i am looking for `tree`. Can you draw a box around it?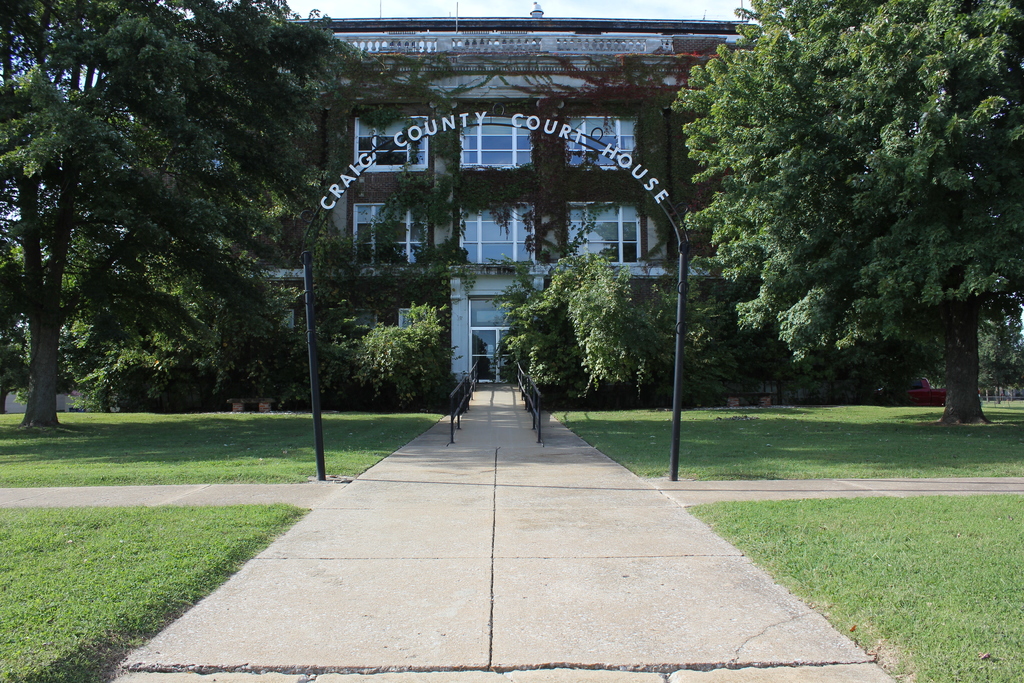
Sure, the bounding box is locate(0, 0, 383, 432).
